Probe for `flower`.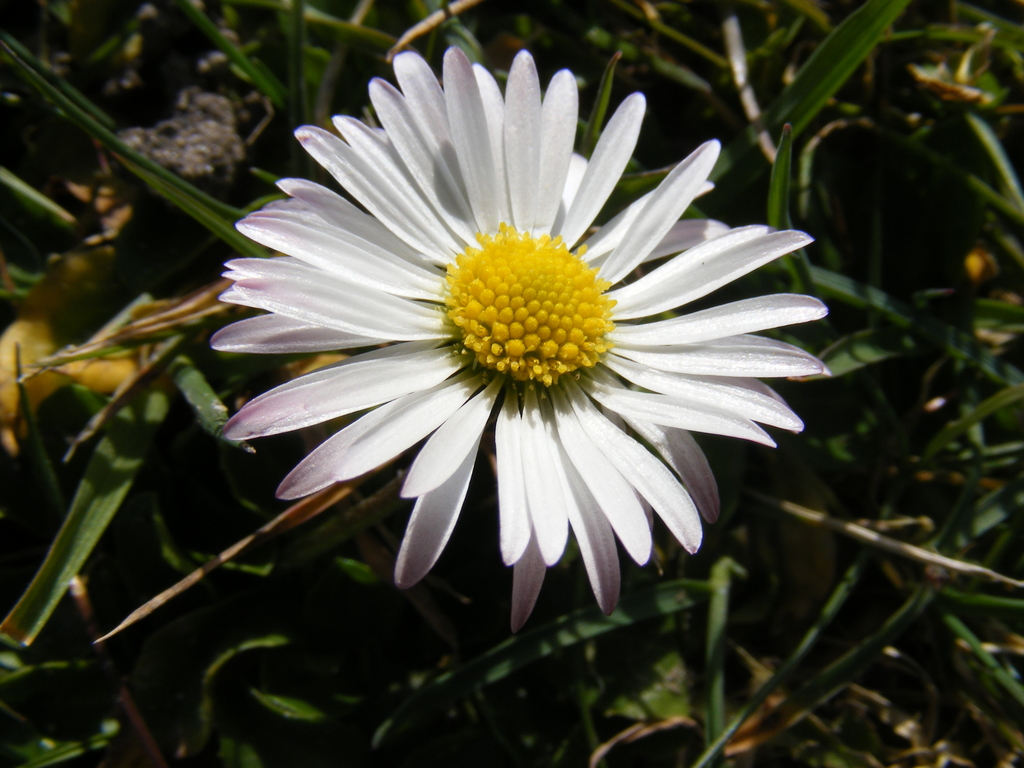
Probe result: {"left": 200, "top": 61, "right": 824, "bottom": 641}.
